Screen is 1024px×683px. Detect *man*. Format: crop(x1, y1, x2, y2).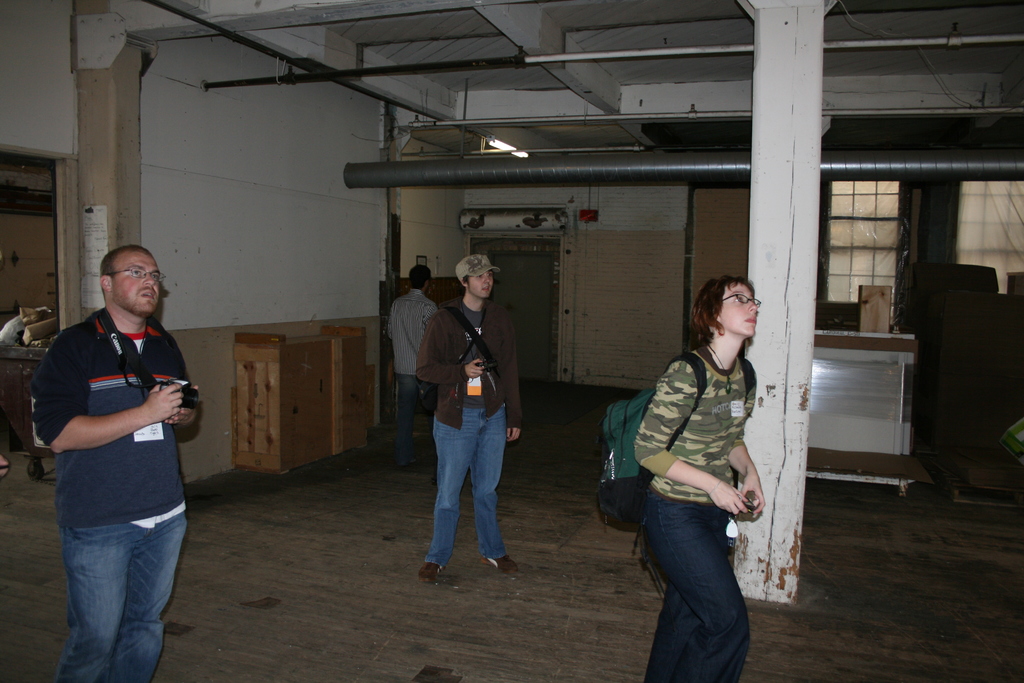
crop(20, 242, 209, 682).
